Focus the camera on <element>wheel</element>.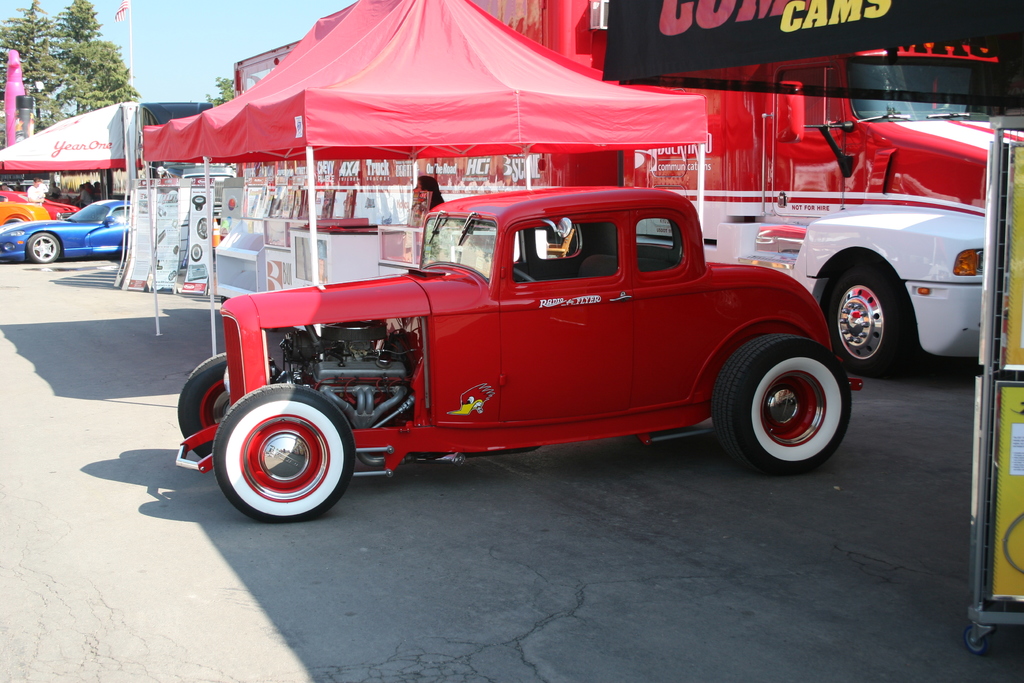
Focus region: <box>208,383,355,522</box>.
